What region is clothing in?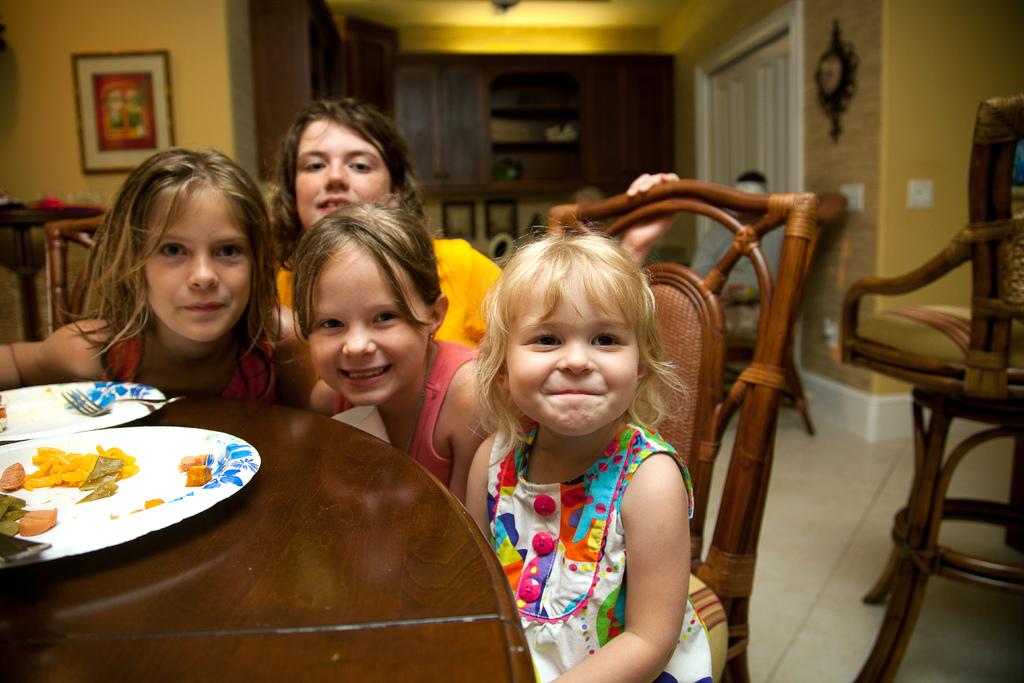
406,333,476,509.
